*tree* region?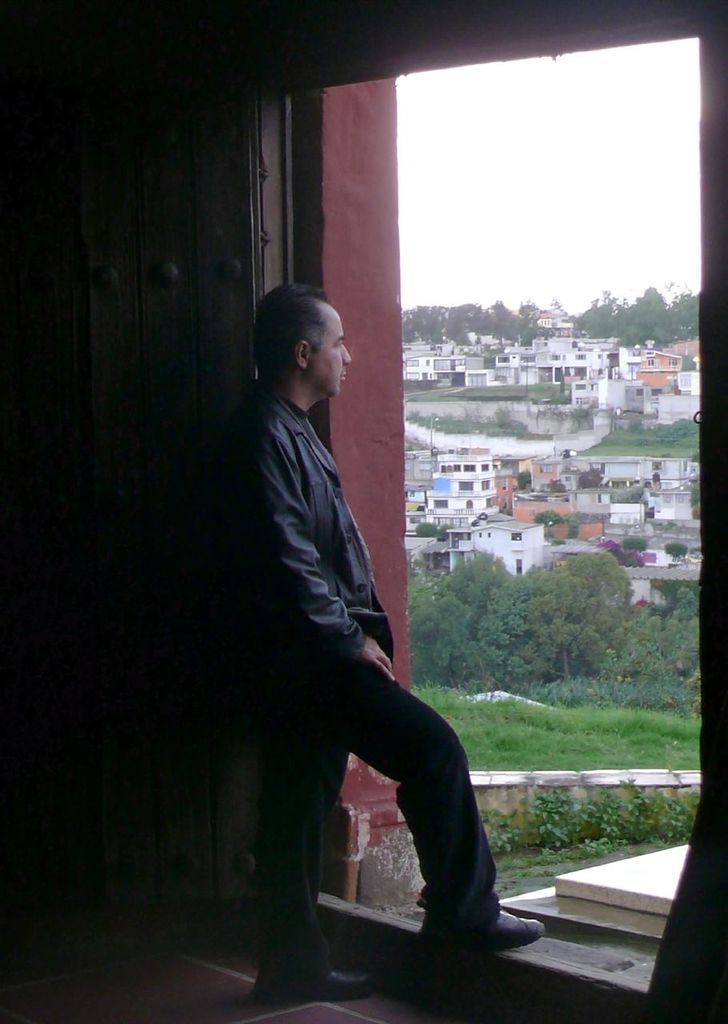
BBox(598, 594, 660, 670)
